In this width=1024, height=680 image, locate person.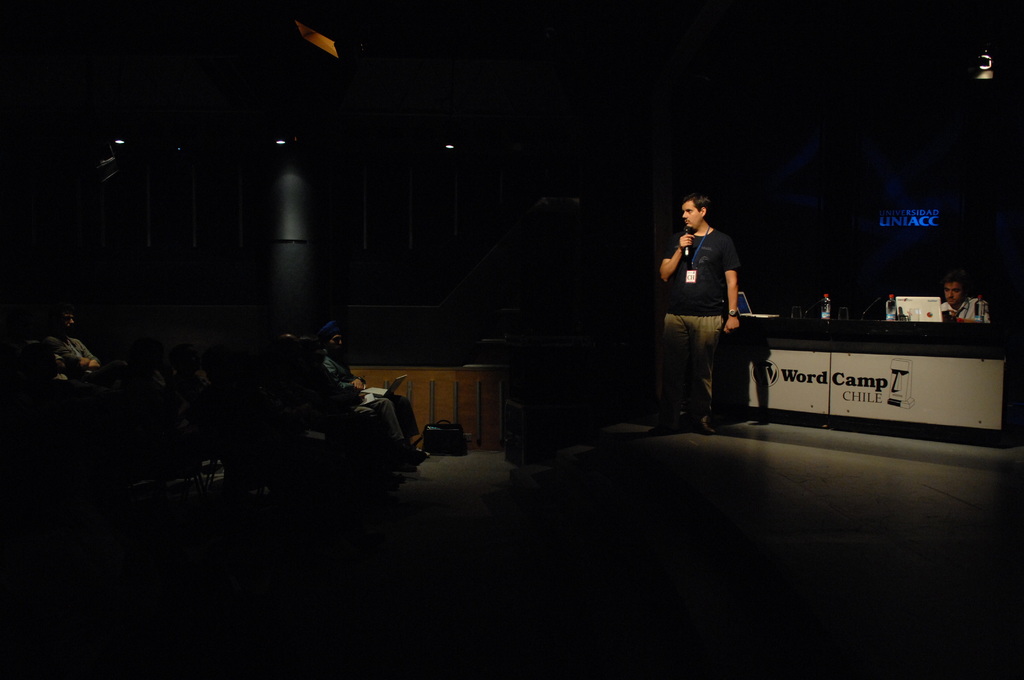
Bounding box: [932,275,988,327].
